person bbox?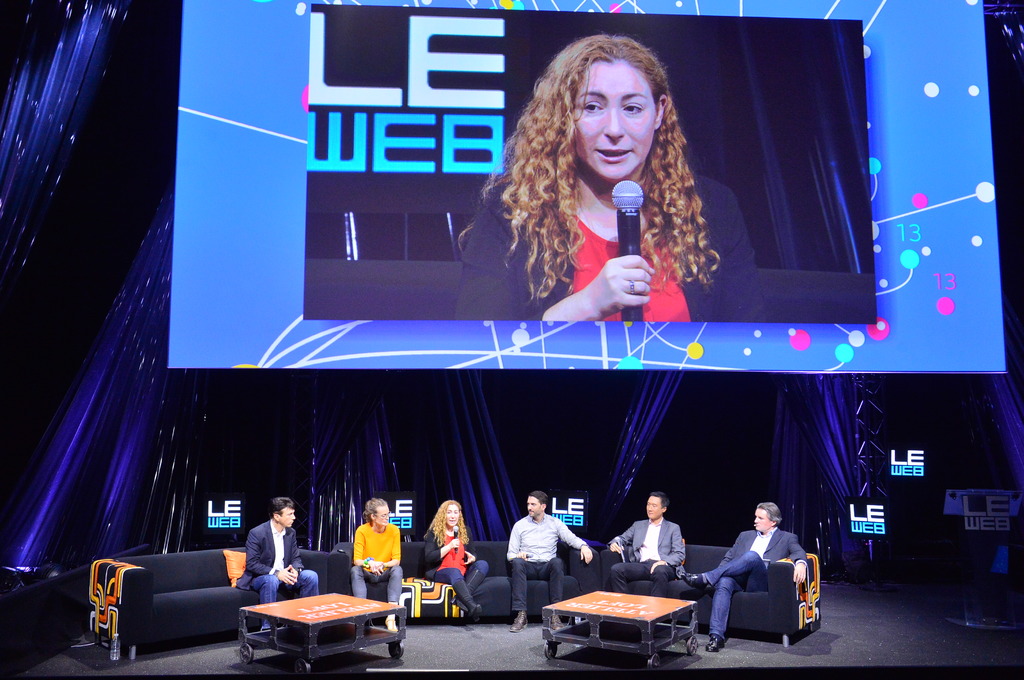
select_region(427, 498, 491, 623)
